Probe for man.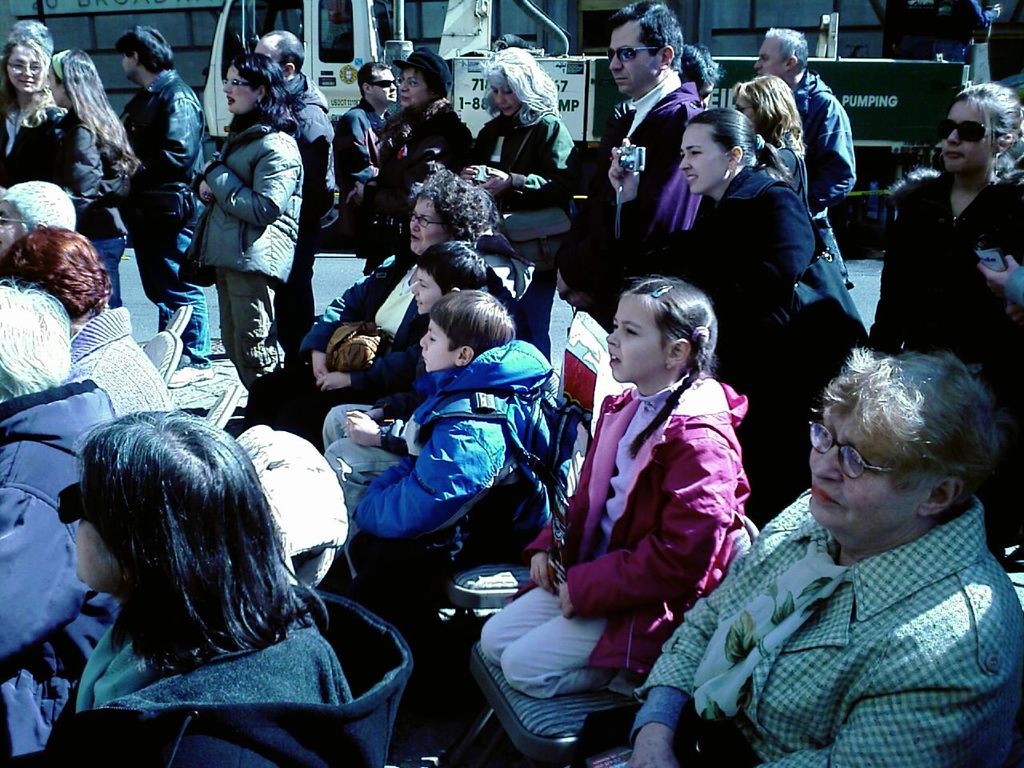
Probe result: (left=589, top=0, right=709, bottom=314).
